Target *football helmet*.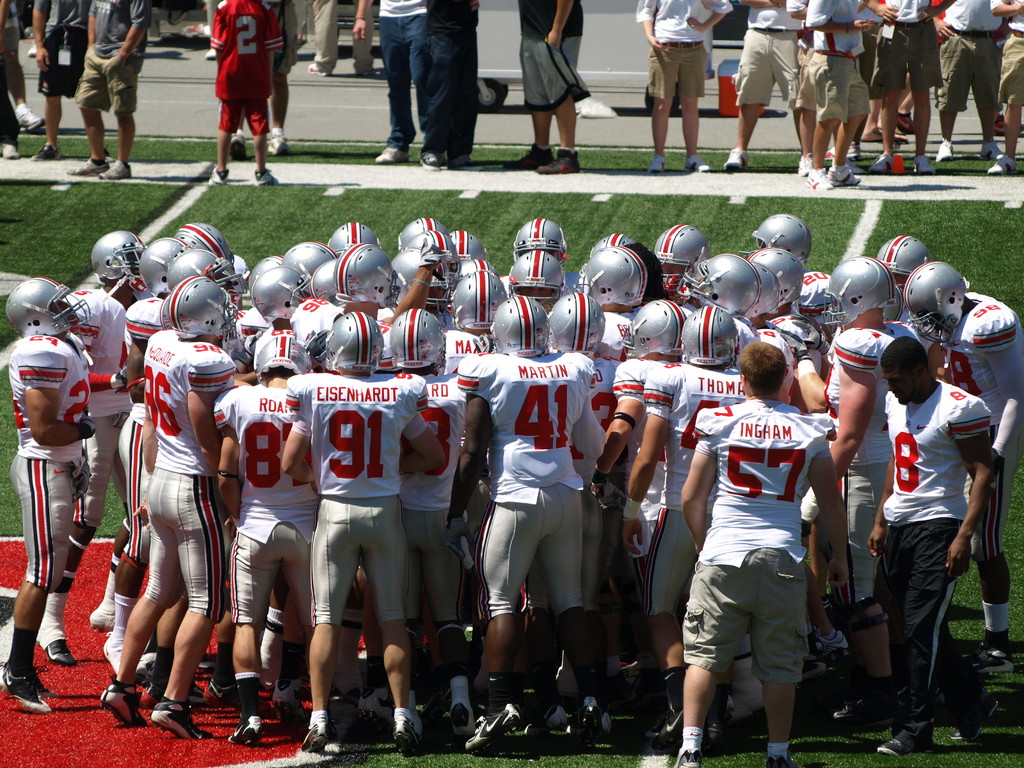
Target region: 751, 214, 809, 257.
